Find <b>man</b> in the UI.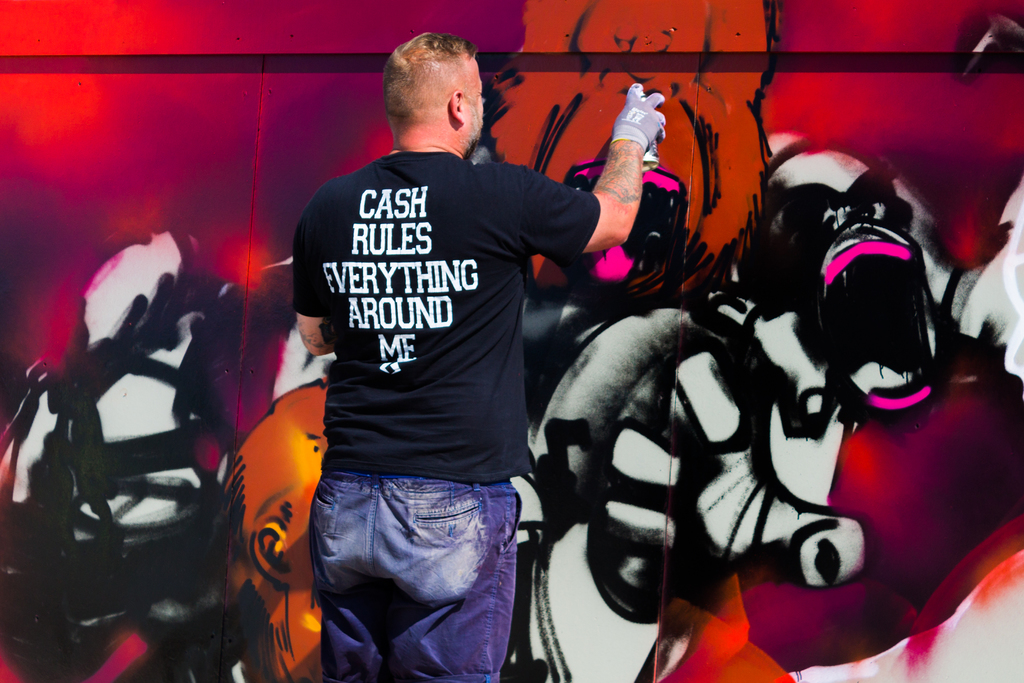
UI element at 280:30:679:682.
